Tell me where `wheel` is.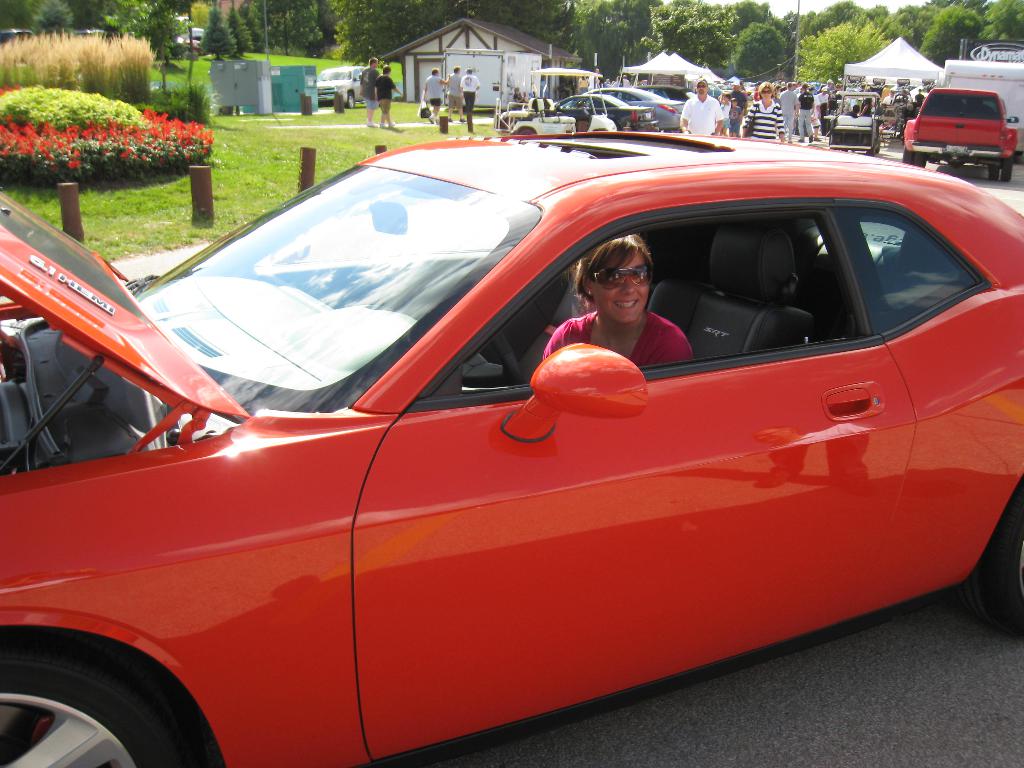
`wheel` is at box(1001, 156, 1011, 180).
